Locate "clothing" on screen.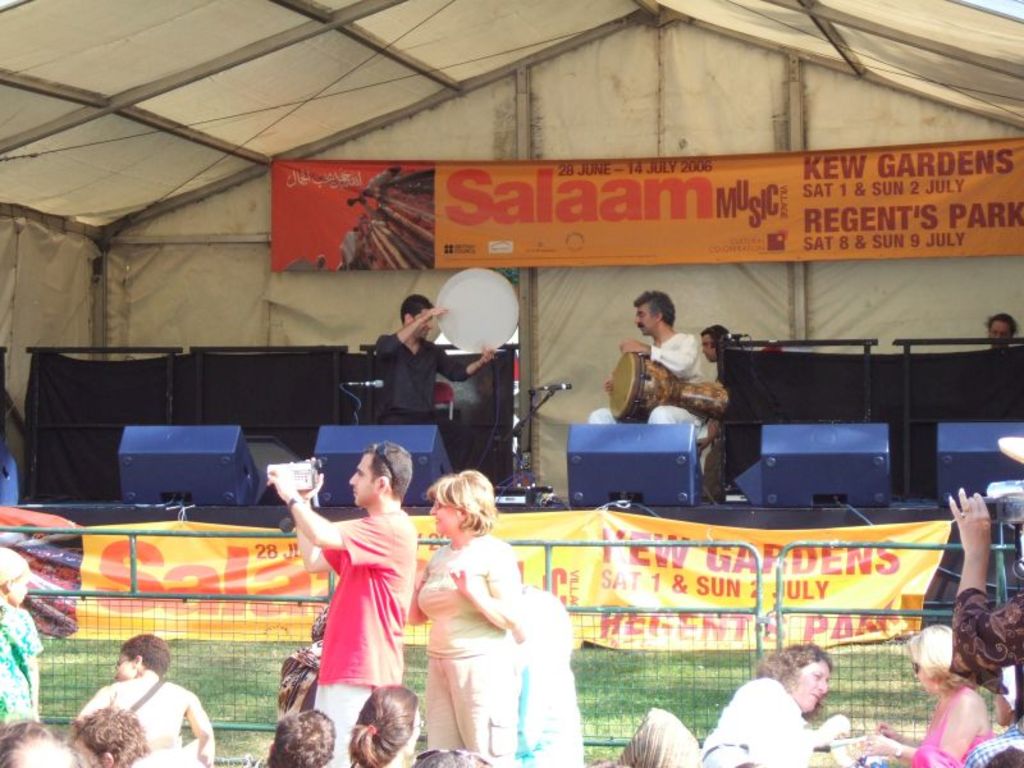
On screen at pyautogui.locateOnScreen(319, 513, 415, 694).
